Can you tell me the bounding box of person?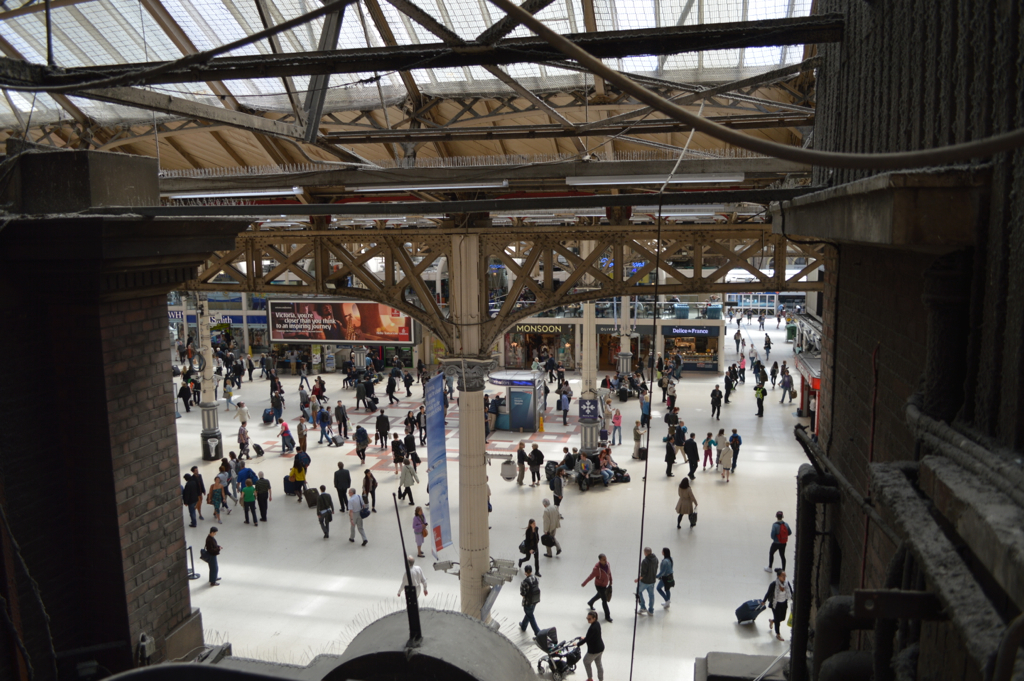
(x1=510, y1=440, x2=529, y2=485).
